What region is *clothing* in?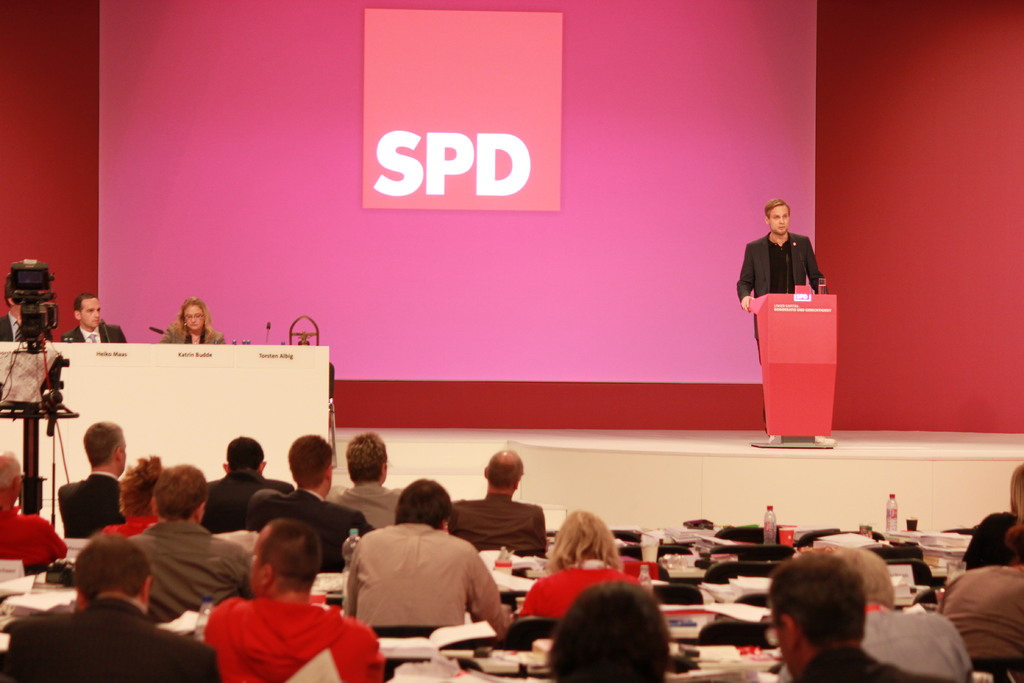
bbox(67, 317, 129, 348).
